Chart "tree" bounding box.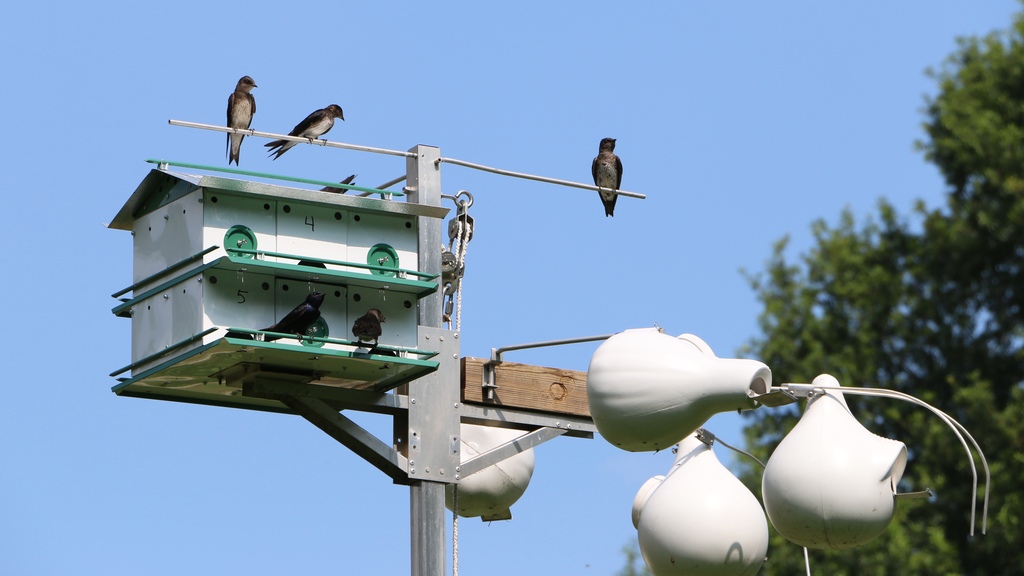
Charted: (left=608, top=1, right=1023, bottom=575).
